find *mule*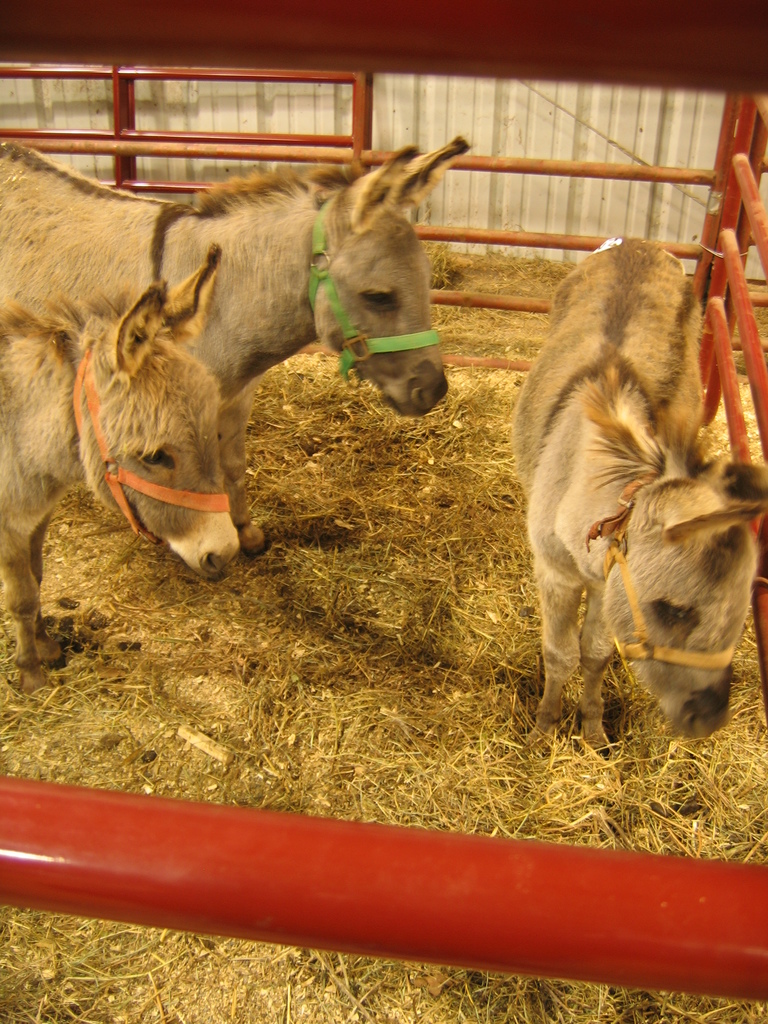
pyautogui.locateOnScreen(0, 252, 236, 694)
